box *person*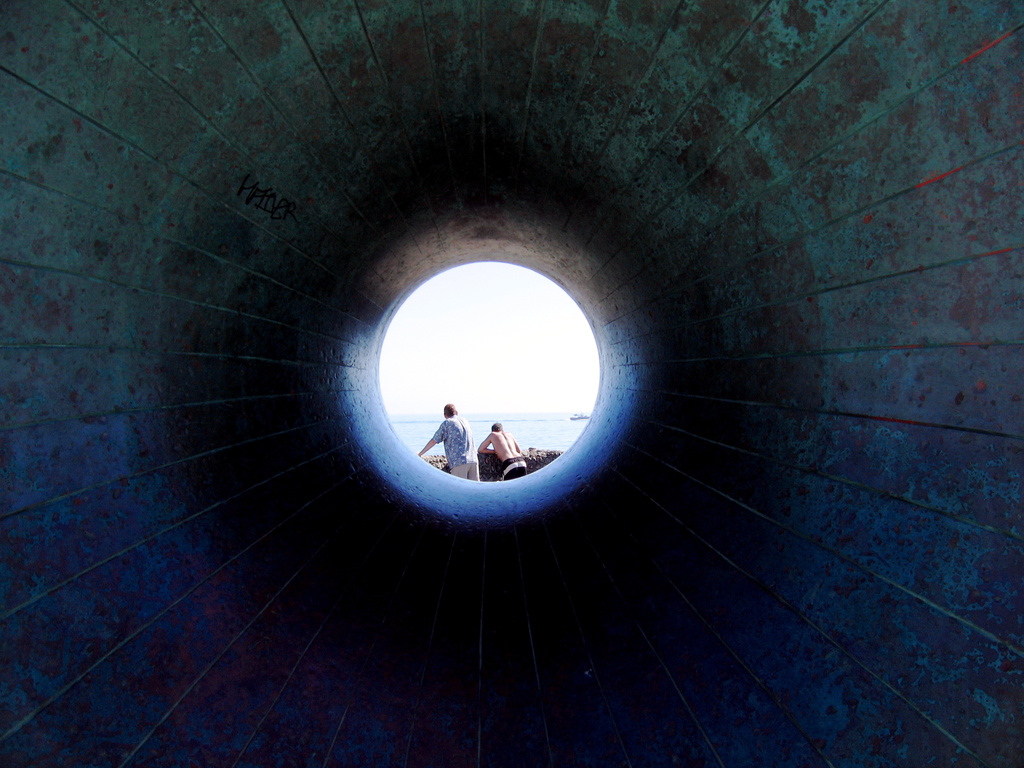
482, 420, 528, 477
